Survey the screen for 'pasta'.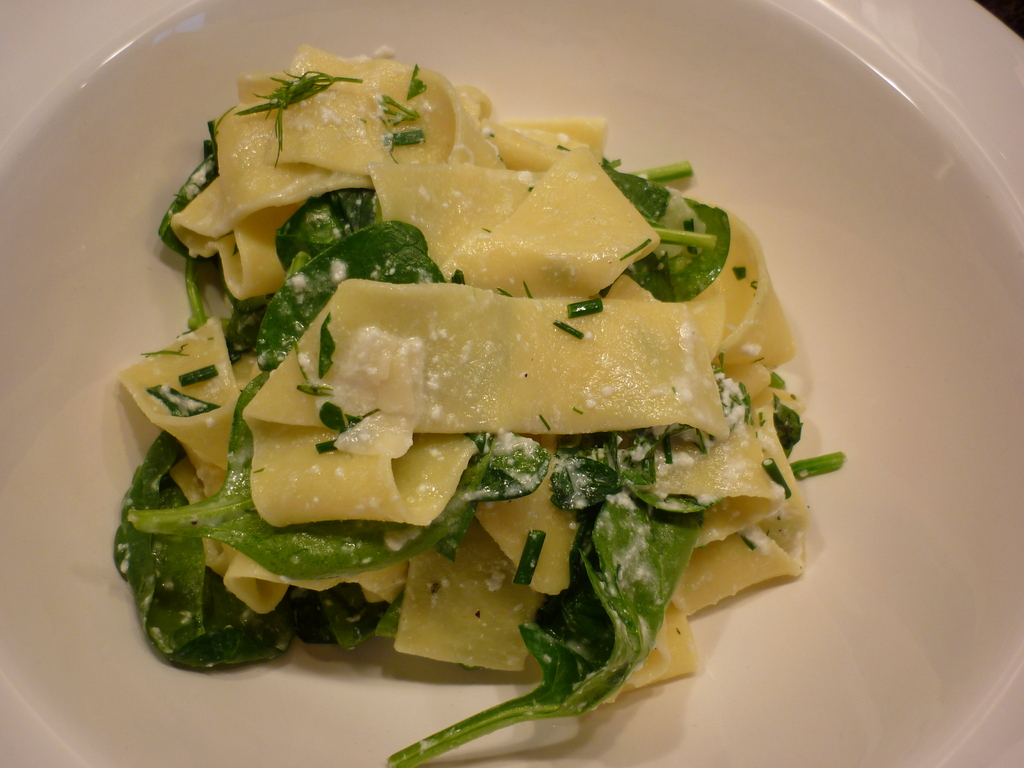
Survey found: rect(55, 25, 852, 767).
